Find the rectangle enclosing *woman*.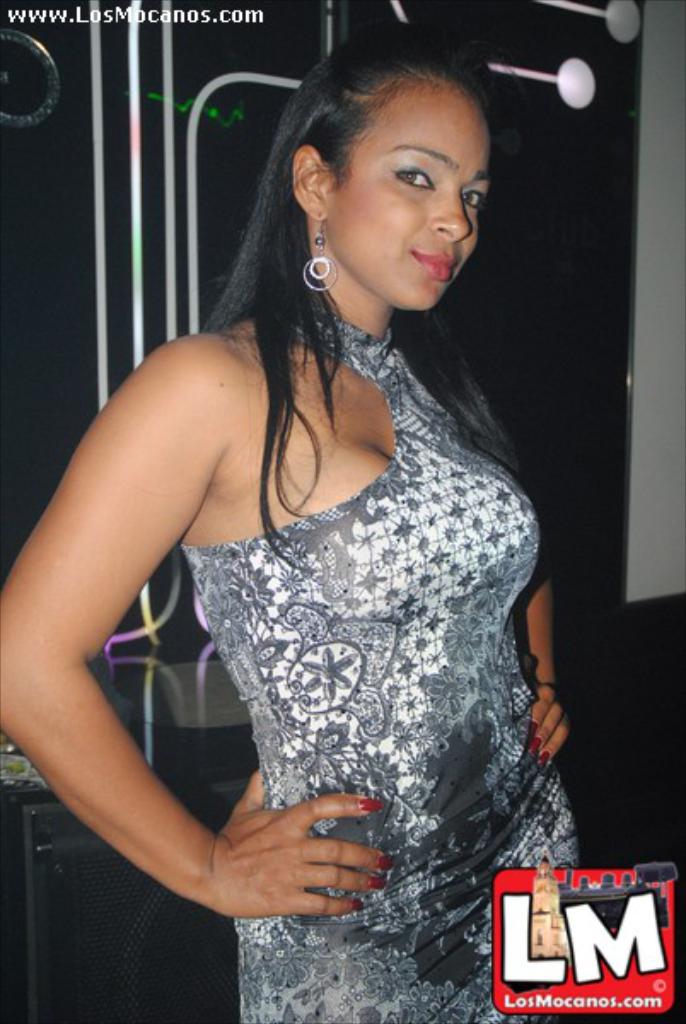
[29,46,594,940].
